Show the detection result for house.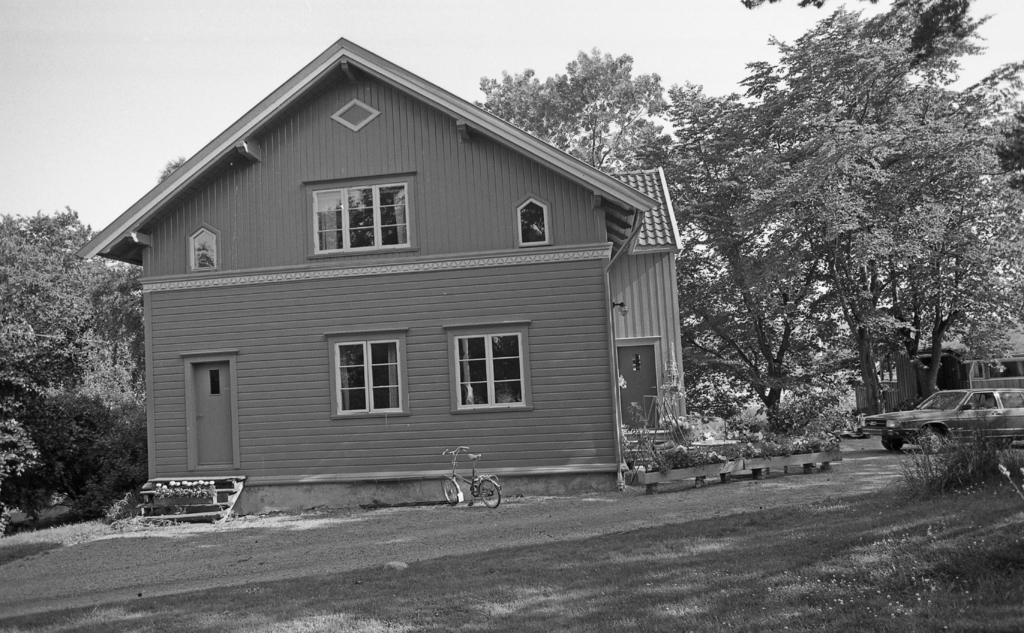
bbox(83, 37, 694, 506).
